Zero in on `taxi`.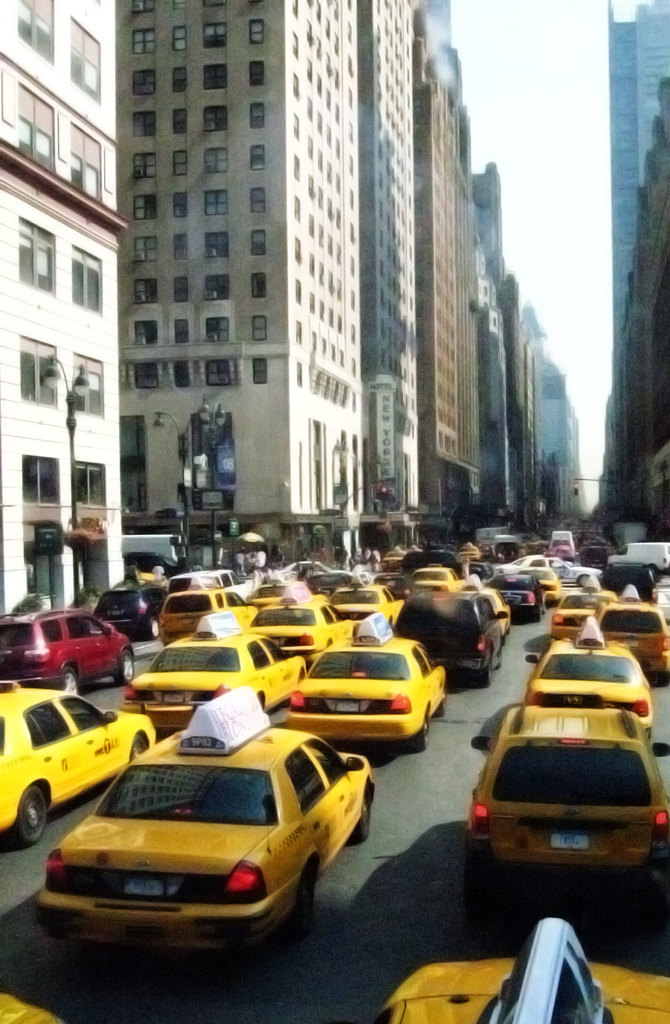
Zeroed in: (left=39, top=688, right=376, bottom=962).
